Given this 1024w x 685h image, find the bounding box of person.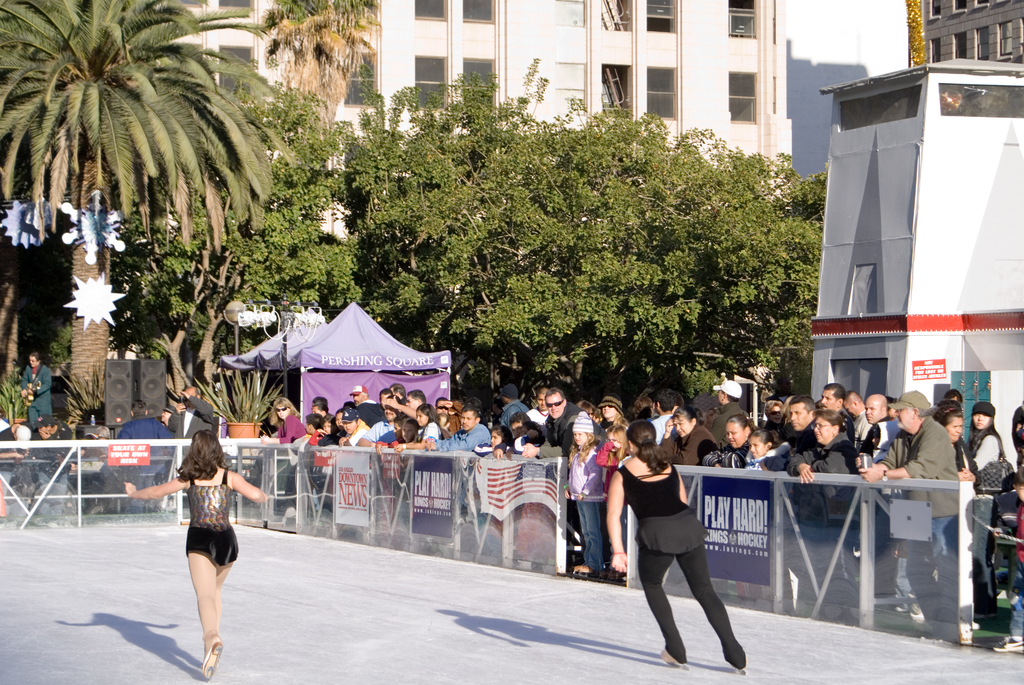
[764,398,786,429].
